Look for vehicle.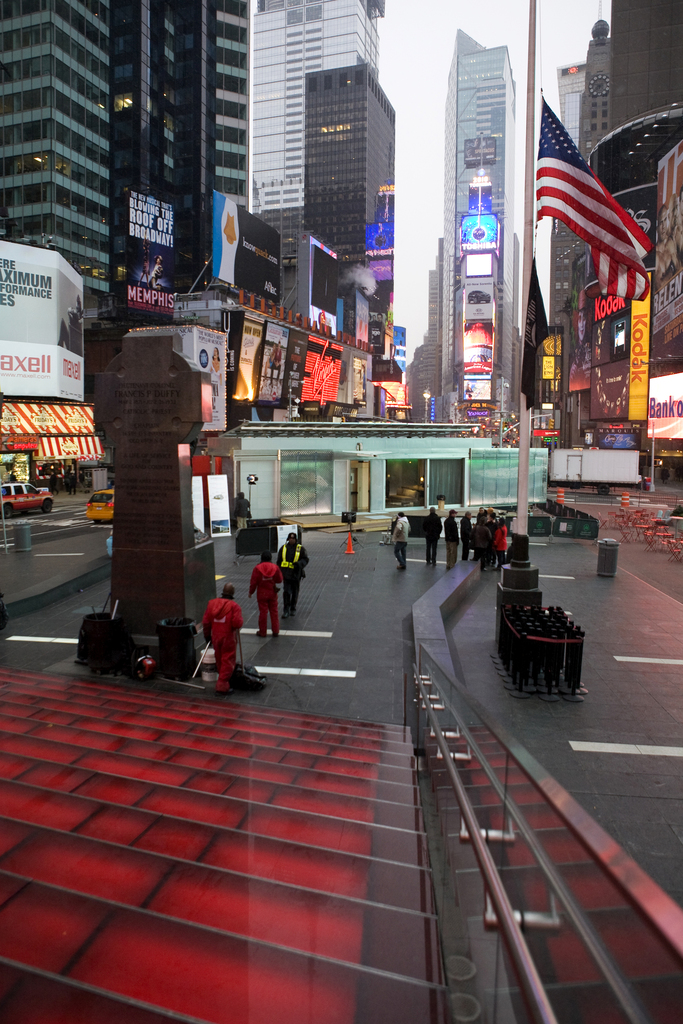
Found: left=82, top=485, right=115, bottom=522.
